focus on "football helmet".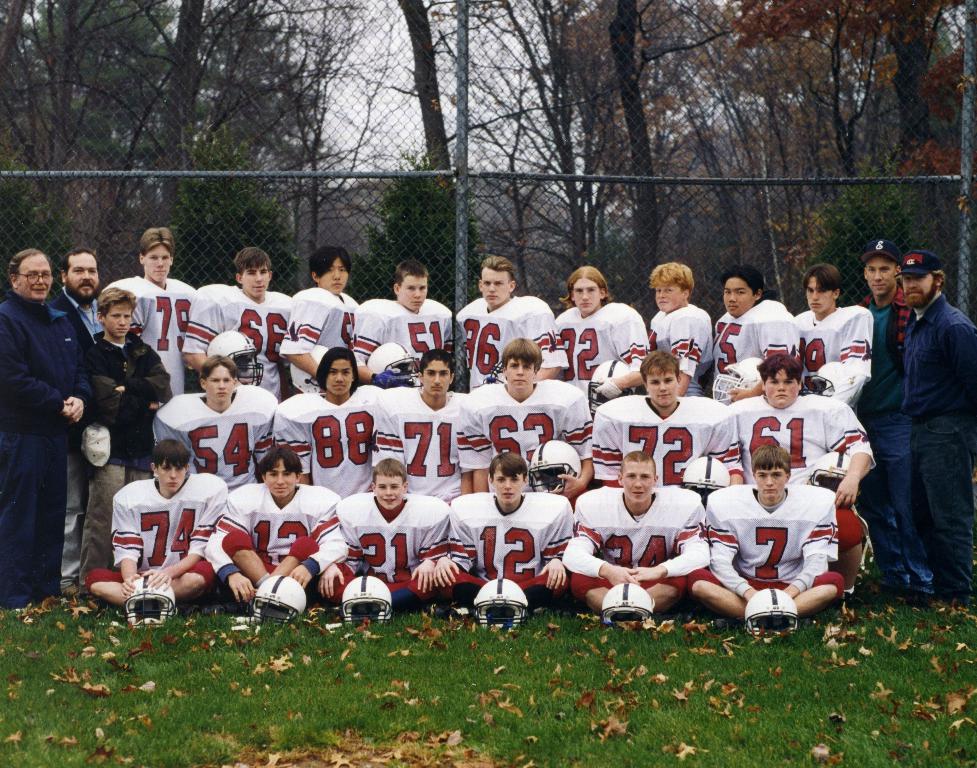
Focused at 117 578 178 632.
